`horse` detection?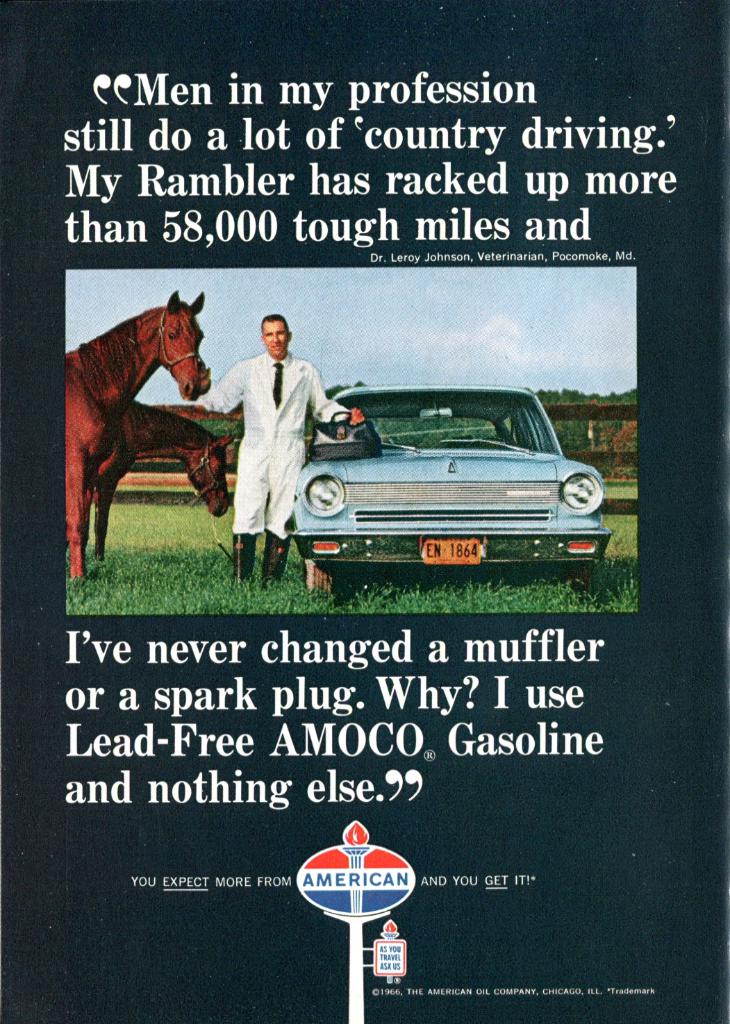
[63,287,210,580]
